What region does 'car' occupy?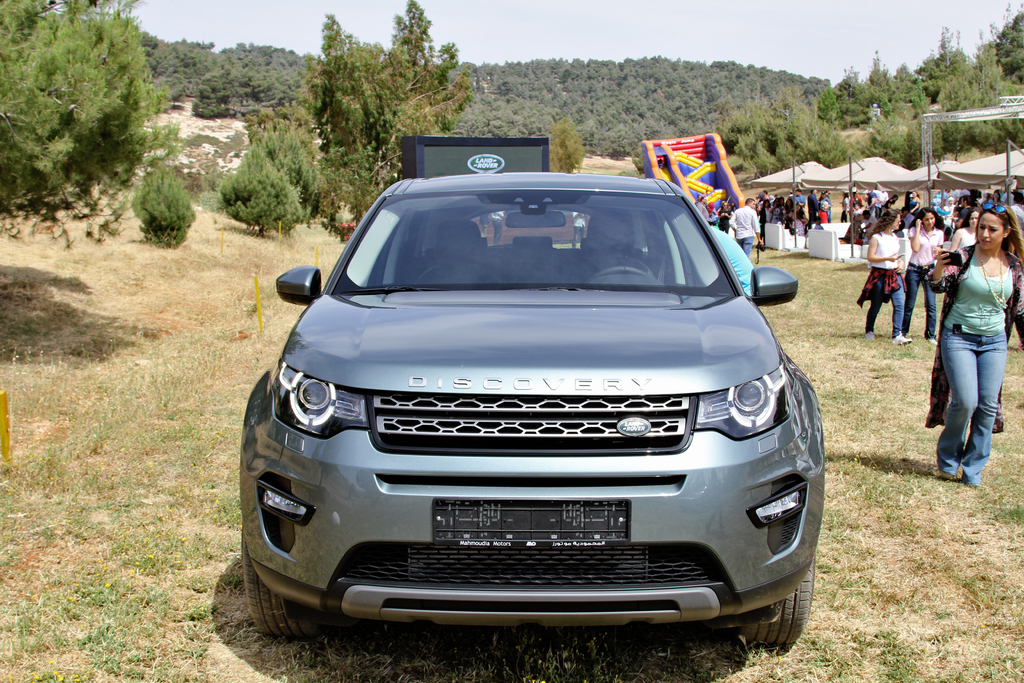
(250,152,813,661).
